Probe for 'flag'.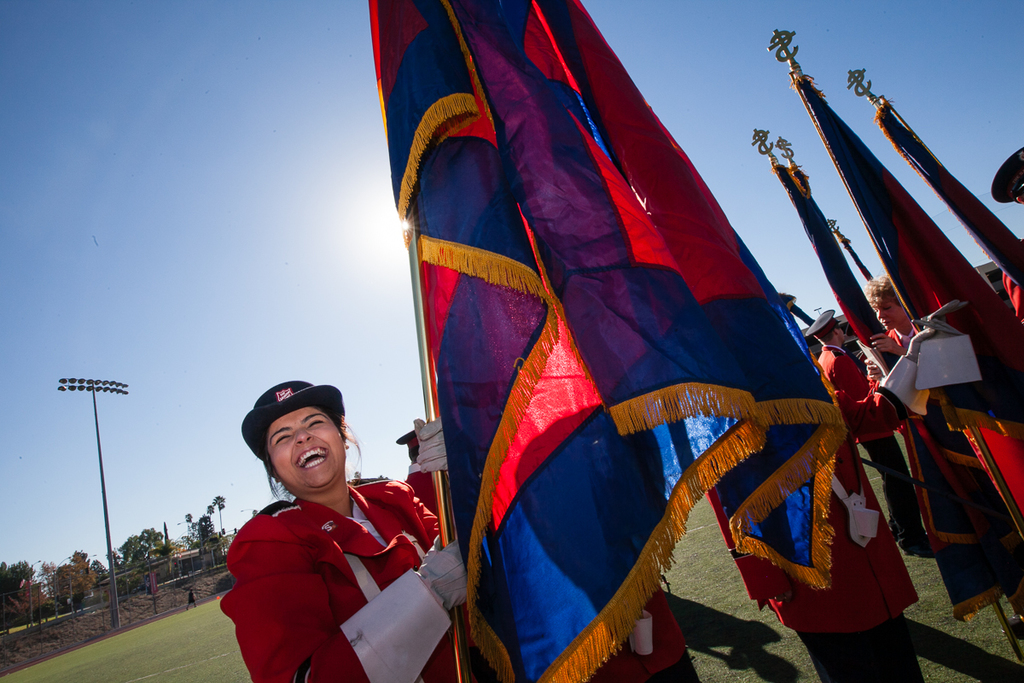
Probe result: Rect(784, 72, 1023, 546).
